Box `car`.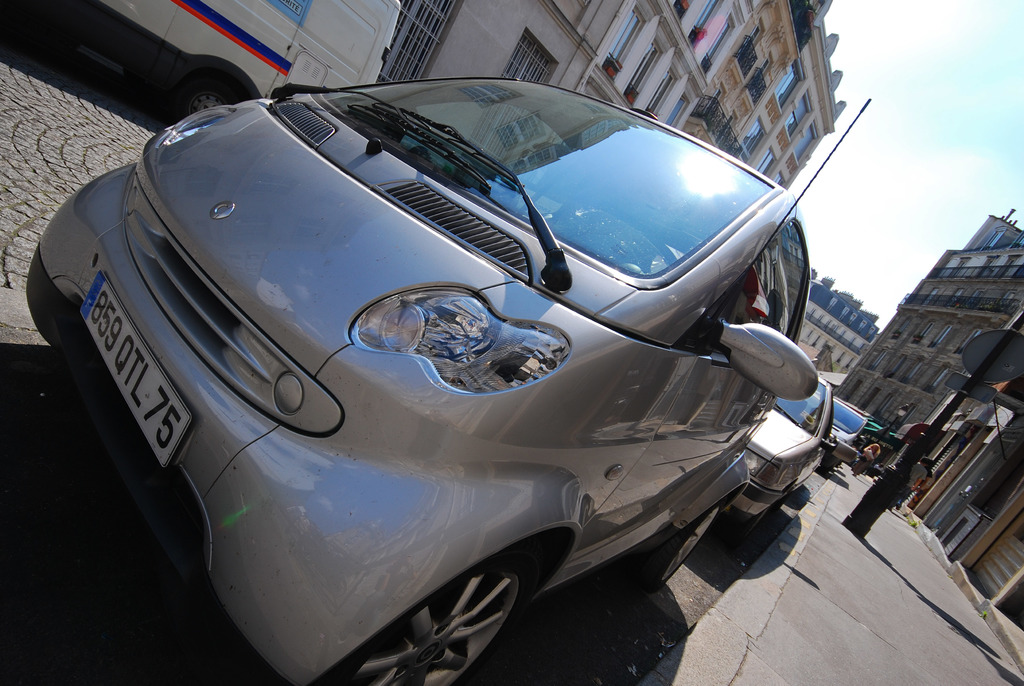
select_region(740, 366, 838, 535).
